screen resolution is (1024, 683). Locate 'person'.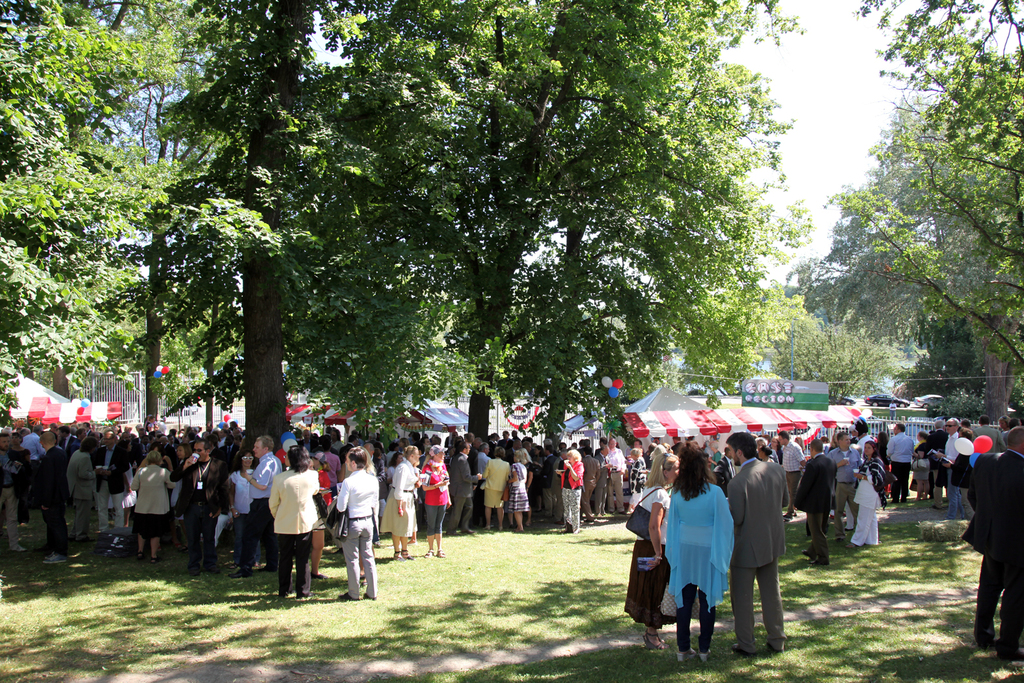
(x1=887, y1=424, x2=913, y2=503).
